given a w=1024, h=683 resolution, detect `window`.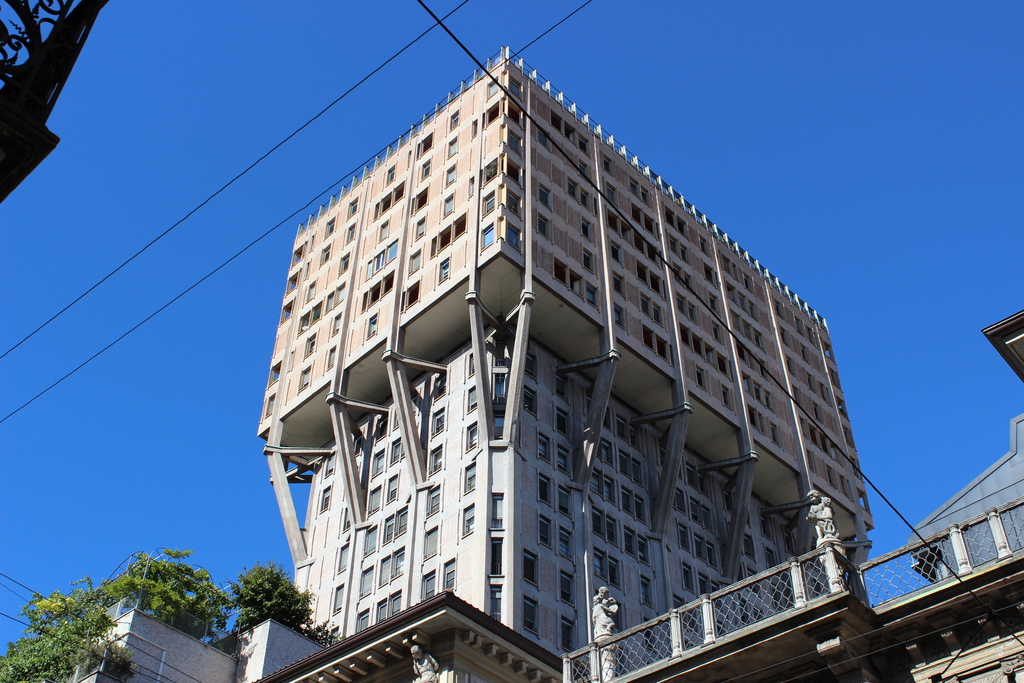
520, 593, 542, 639.
